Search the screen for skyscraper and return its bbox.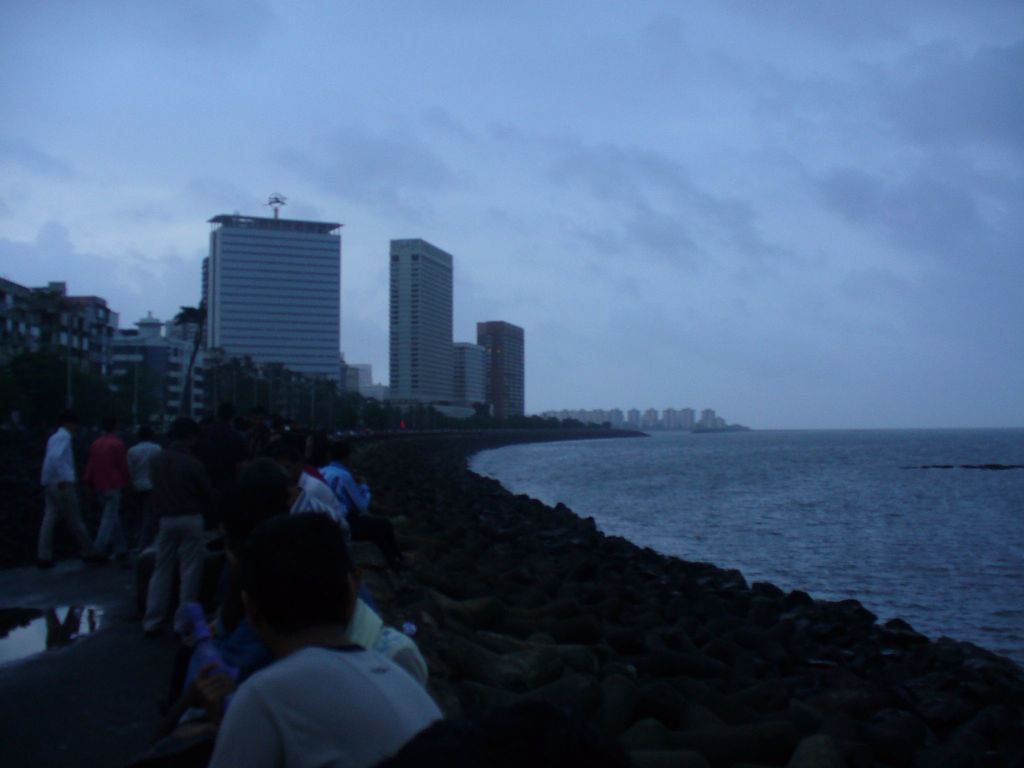
Found: box(0, 278, 115, 401).
